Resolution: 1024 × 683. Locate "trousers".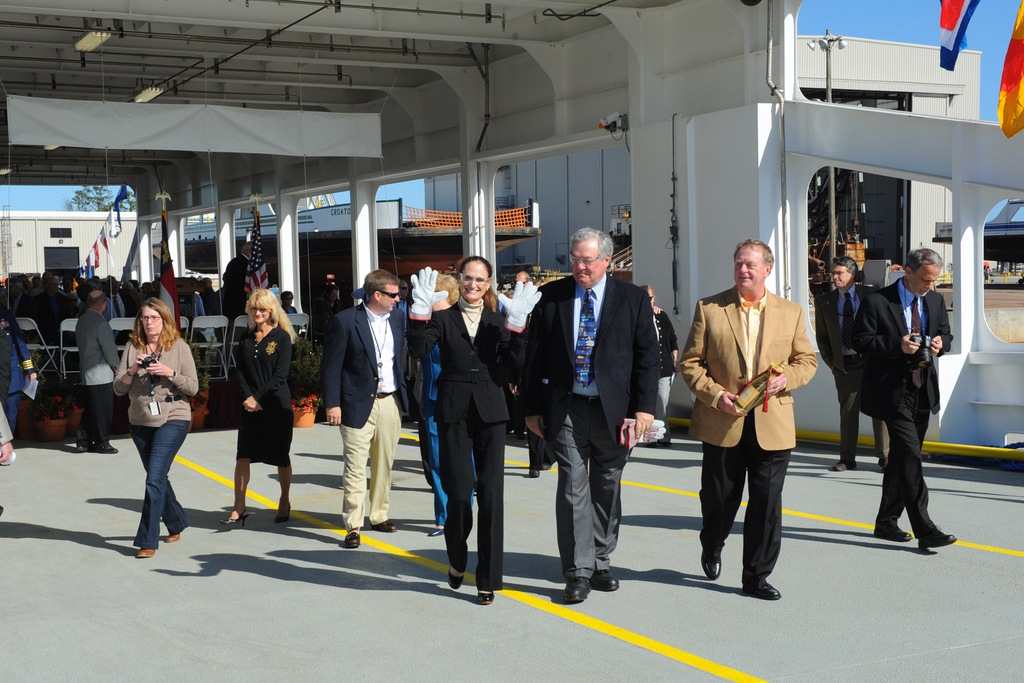
<box>526,422,550,472</box>.
